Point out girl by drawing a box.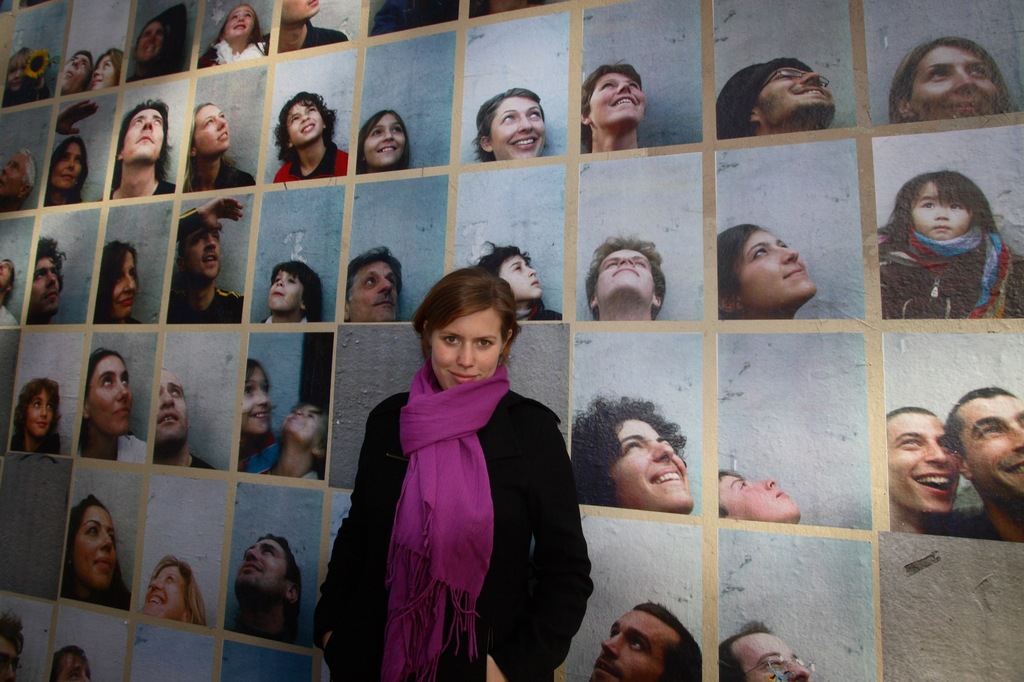
x1=718, y1=225, x2=822, y2=321.
